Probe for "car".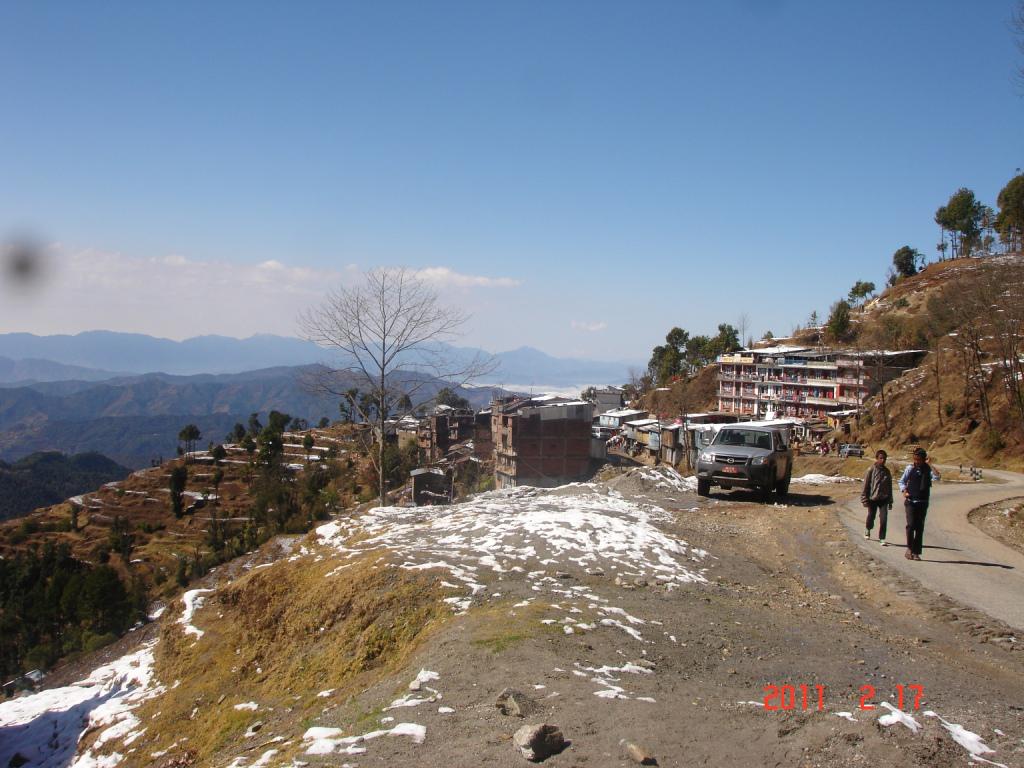
Probe result: [left=693, top=424, right=790, bottom=507].
